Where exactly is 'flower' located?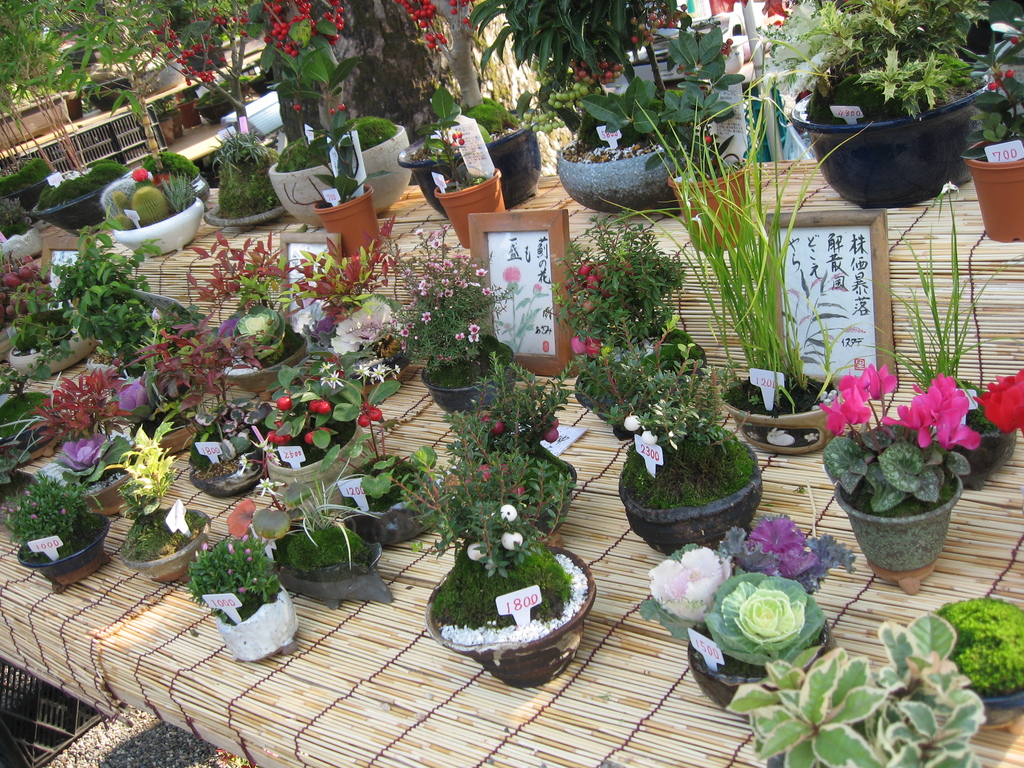
Its bounding box is bbox=(390, 220, 500, 353).
